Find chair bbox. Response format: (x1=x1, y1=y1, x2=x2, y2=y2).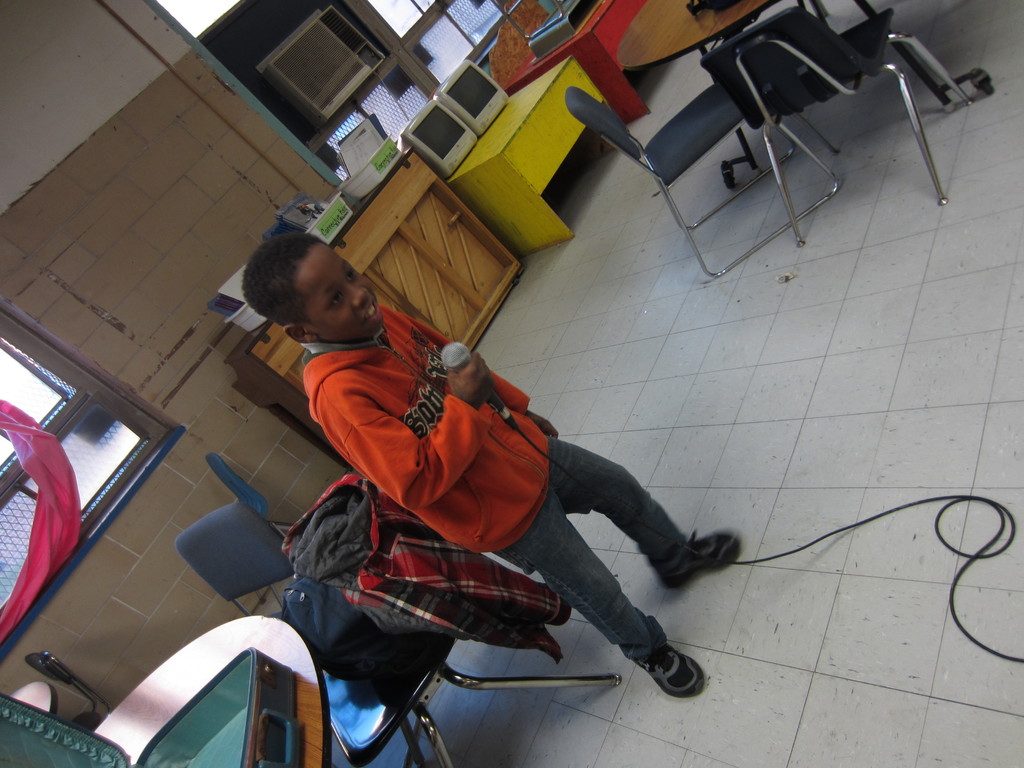
(x1=24, y1=653, x2=115, y2=733).
